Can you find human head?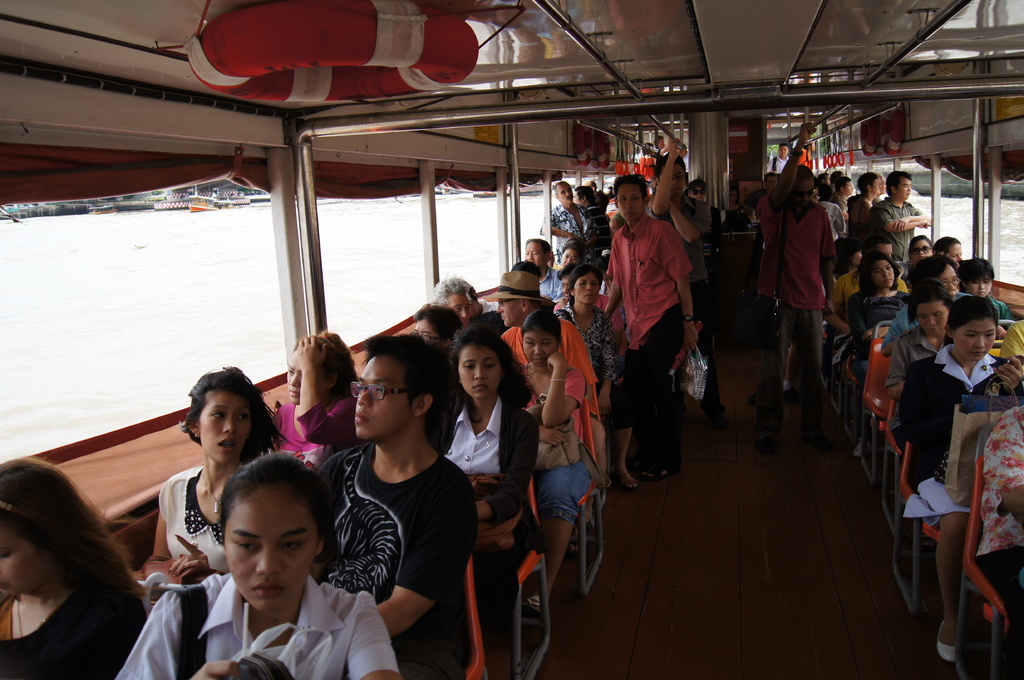
Yes, bounding box: box(867, 225, 895, 261).
